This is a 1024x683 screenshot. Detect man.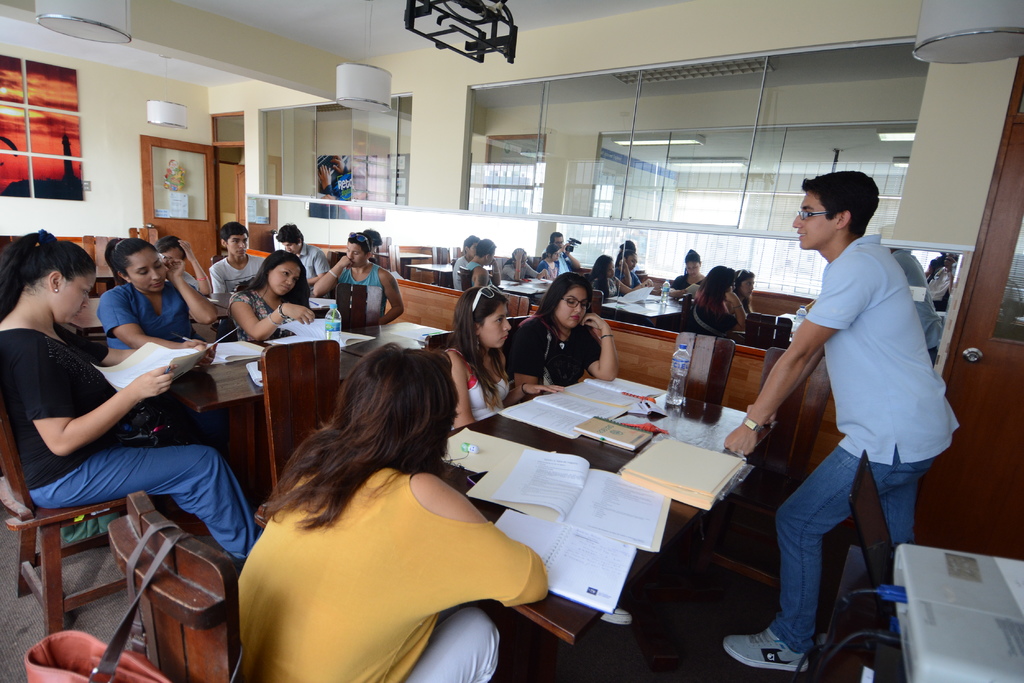
pyautogui.locateOnScreen(724, 169, 961, 670).
